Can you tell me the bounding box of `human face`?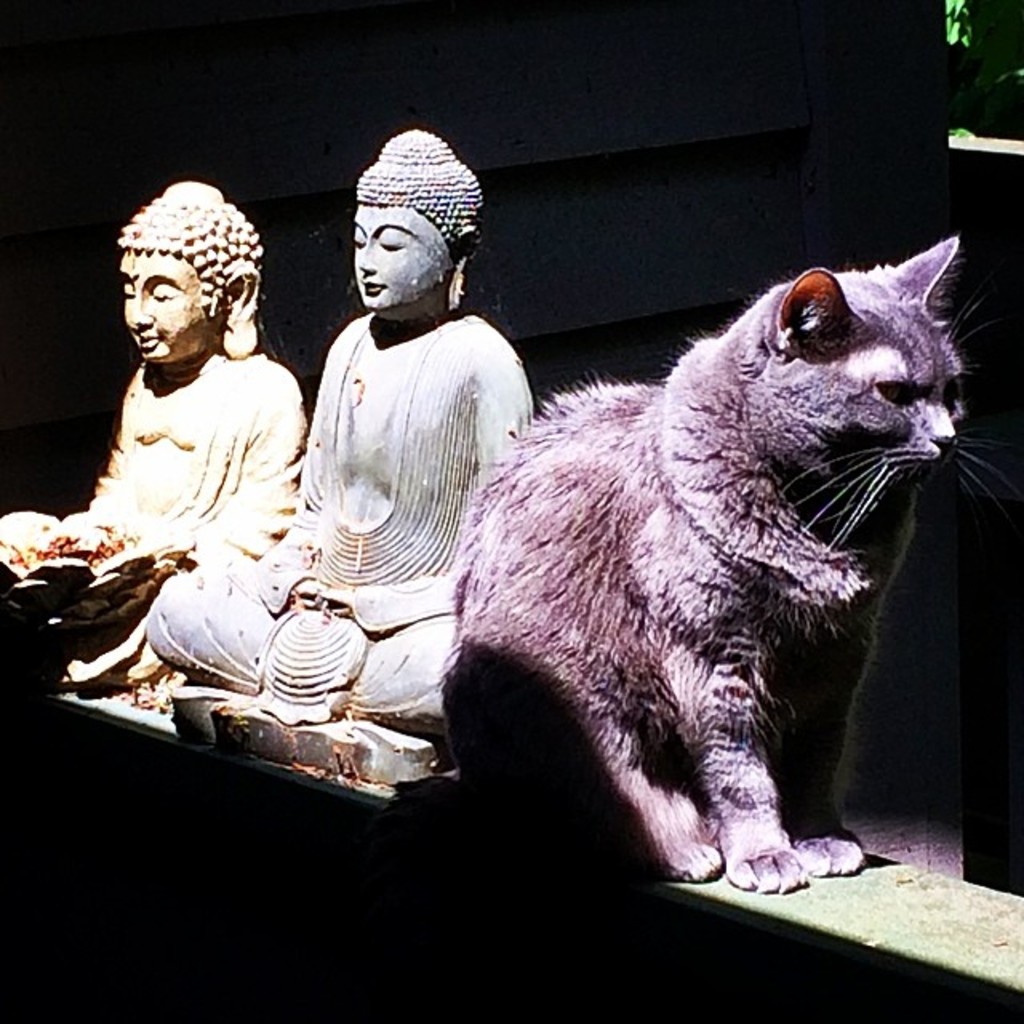
BBox(350, 206, 451, 315).
